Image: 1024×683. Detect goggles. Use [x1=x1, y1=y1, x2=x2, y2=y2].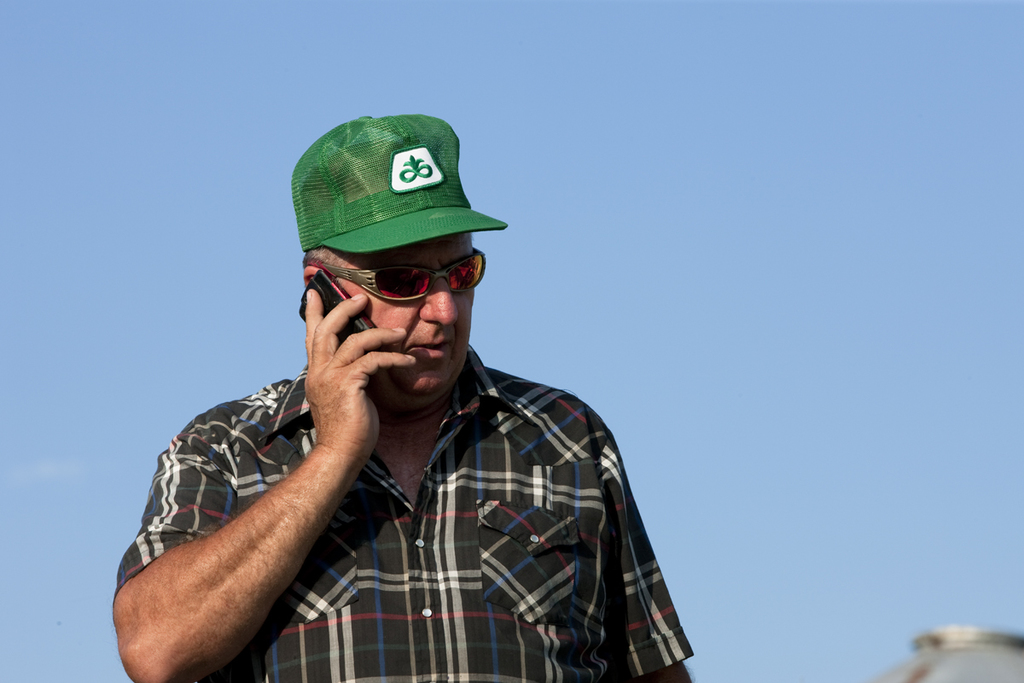
[x1=333, y1=252, x2=486, y2=310].
